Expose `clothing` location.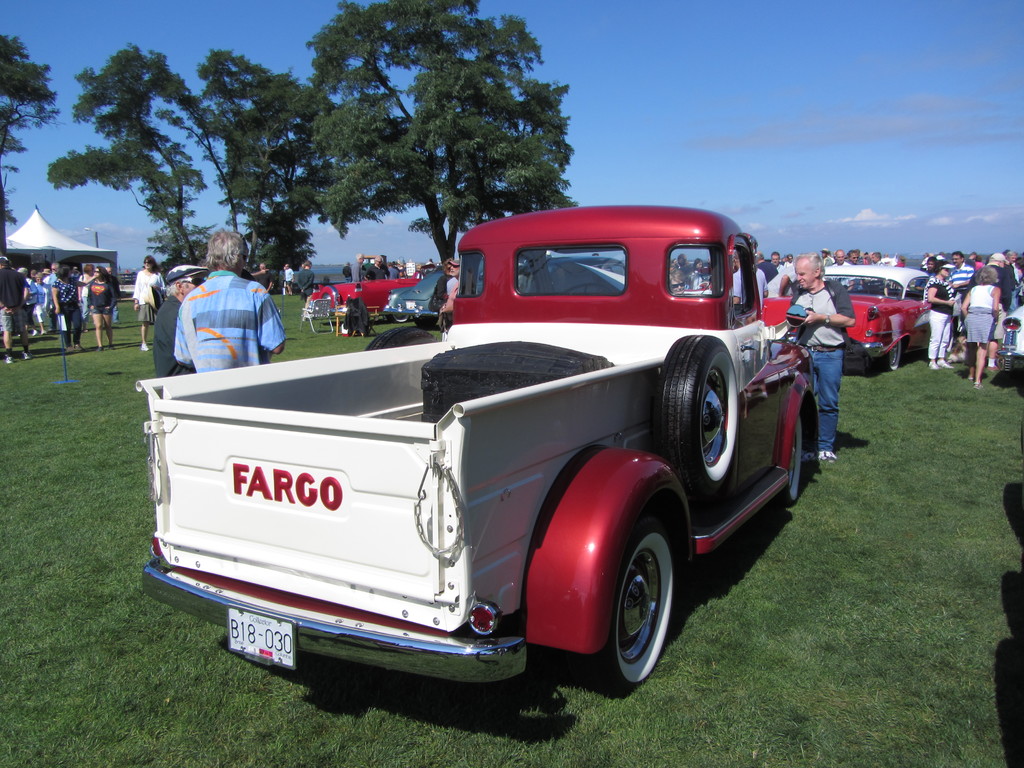
Exposed at [x1=132, y1=266, x2=161, y2=324].
